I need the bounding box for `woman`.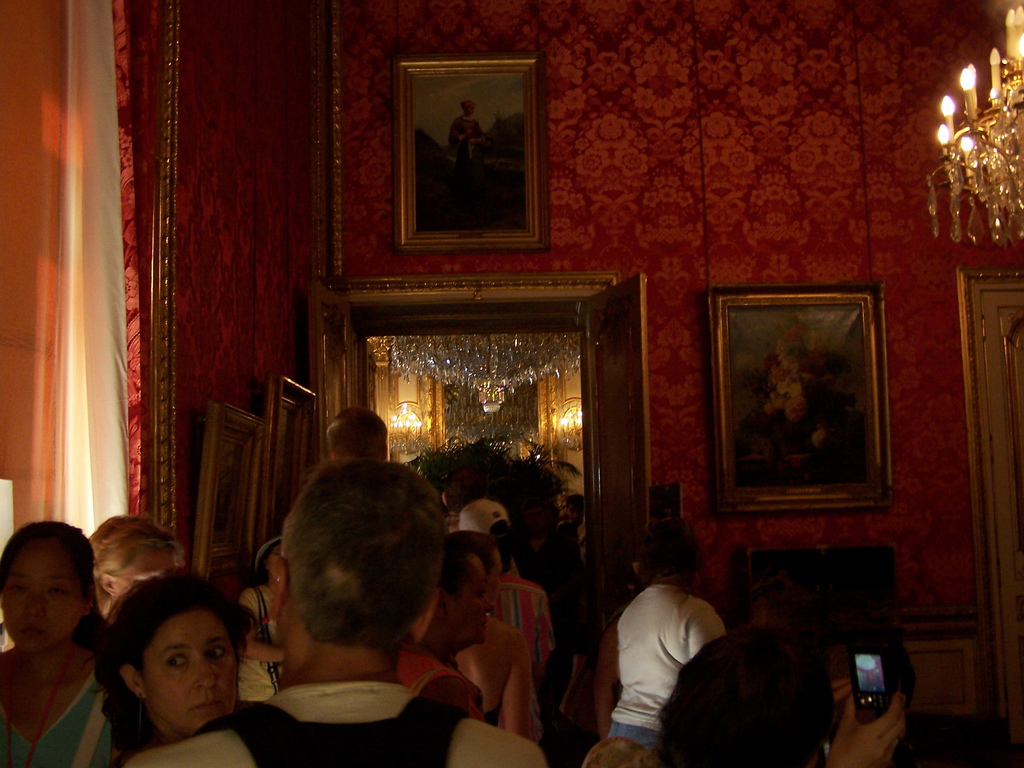
Here it is: (left=427, top=522, right=535, bottom=736).
